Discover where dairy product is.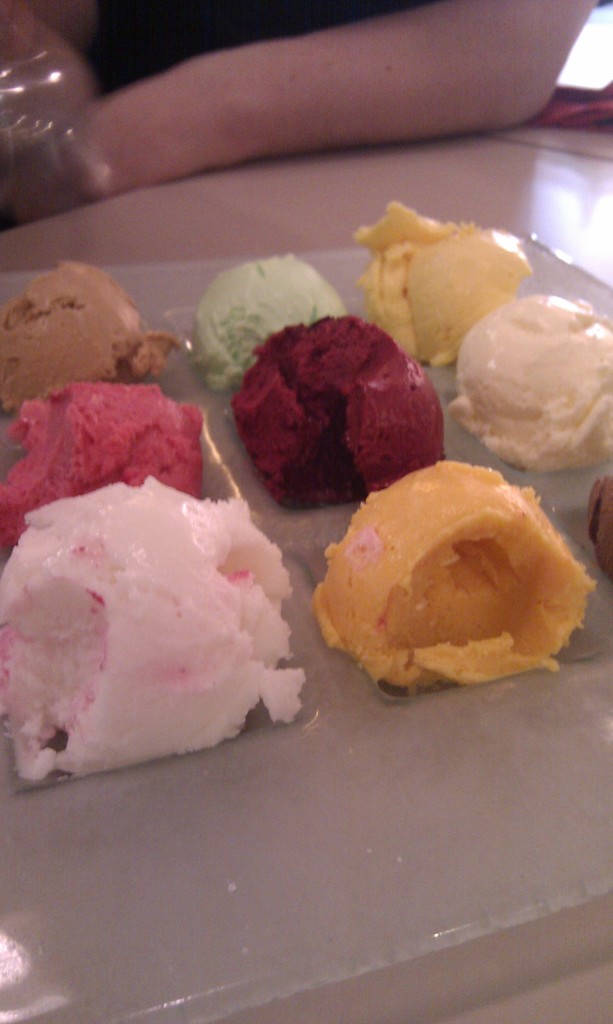
Discovered at l=180, t=269, r=340, b=391.
